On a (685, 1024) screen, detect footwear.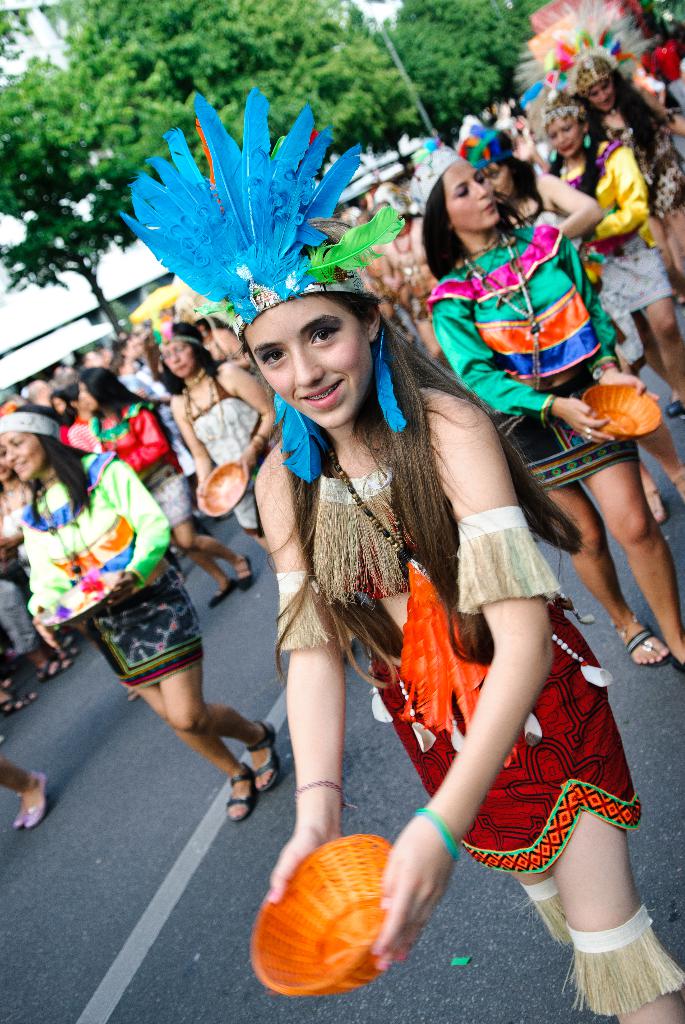
625/621/662/665.
